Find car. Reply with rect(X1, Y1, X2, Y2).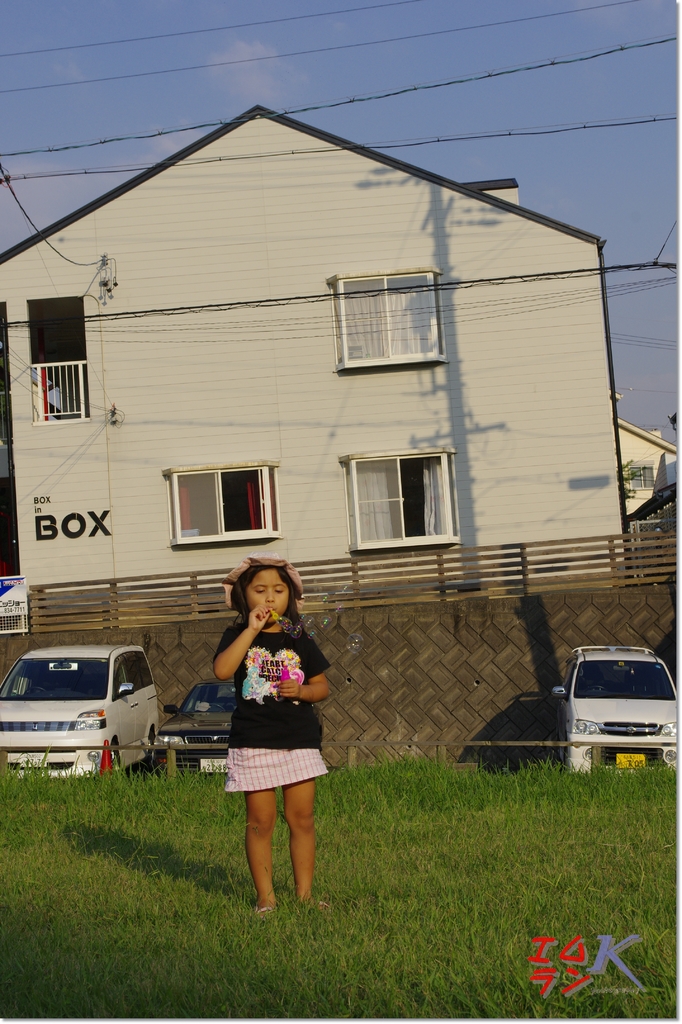
rect(152, 676, 321, 777).
